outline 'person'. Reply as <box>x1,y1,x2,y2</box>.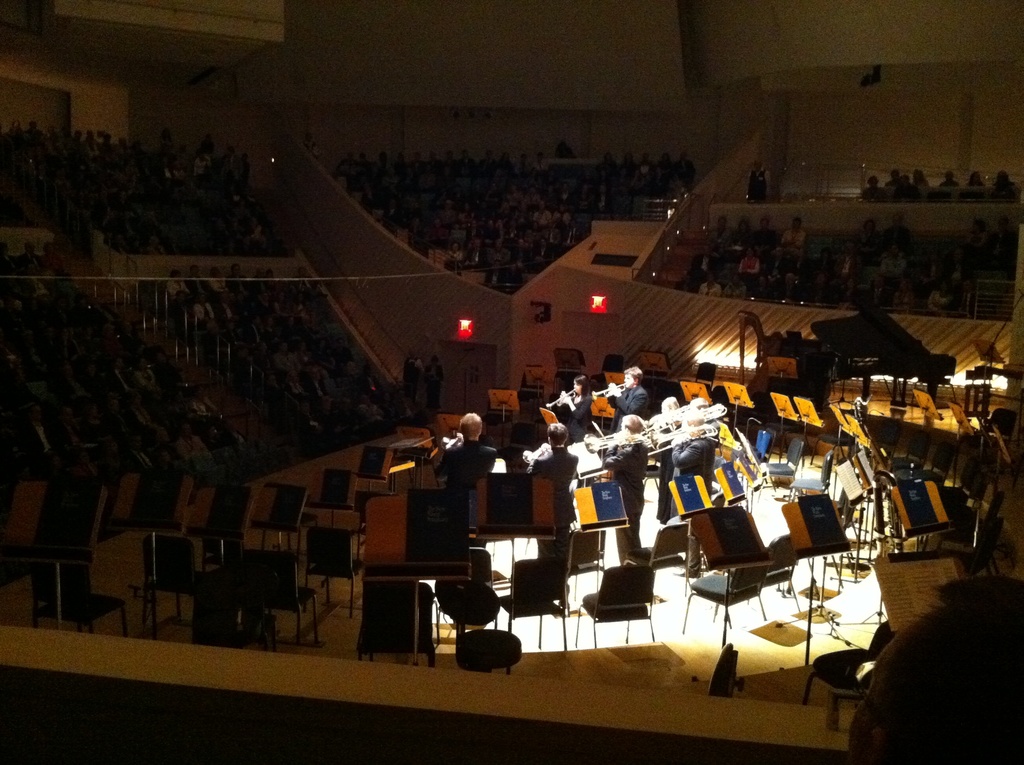
<box>609,365,657,417</box>.
